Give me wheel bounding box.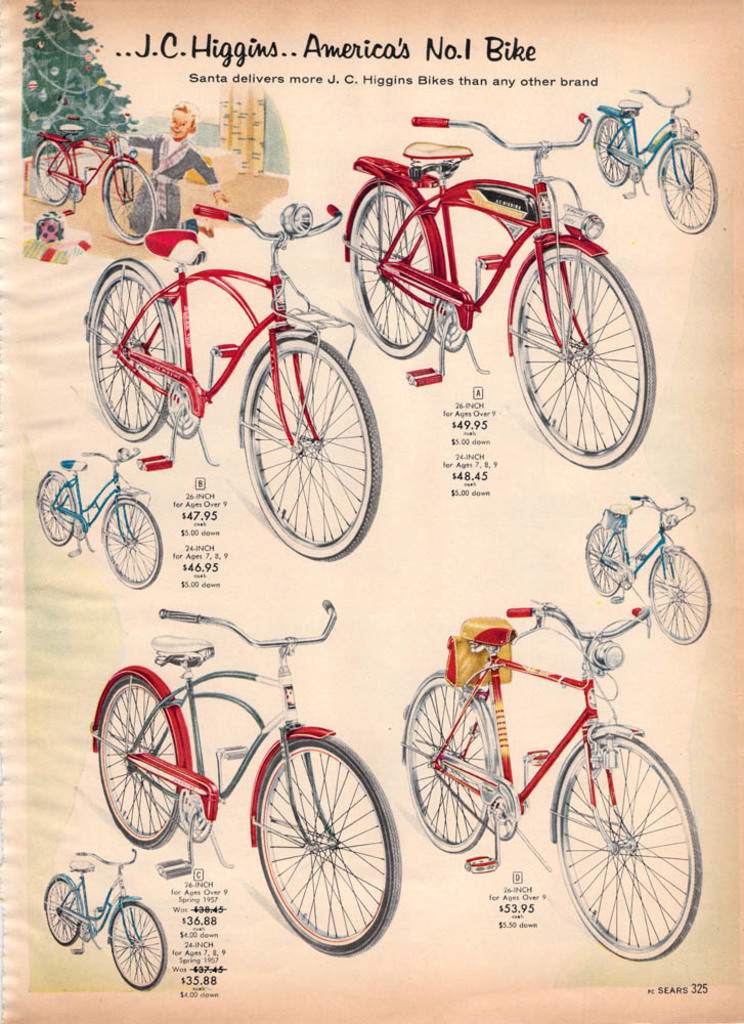
<region>593, 117, 630, 185</region>.
